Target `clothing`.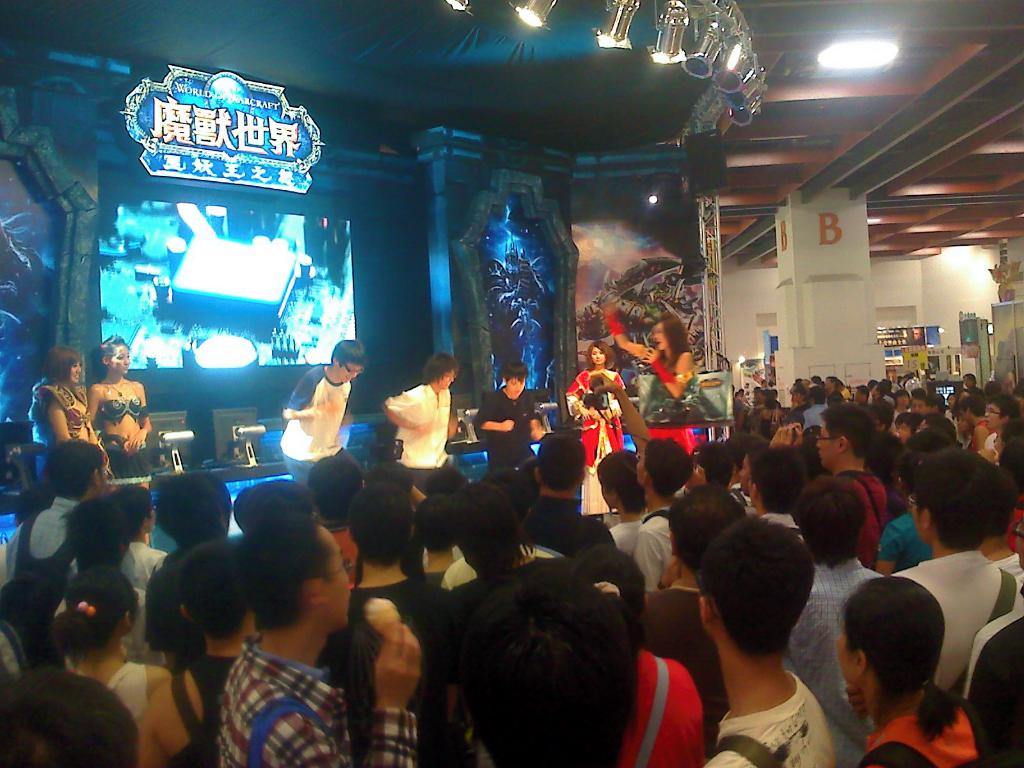
Target region: BBox(611, 519, 638, 552).
